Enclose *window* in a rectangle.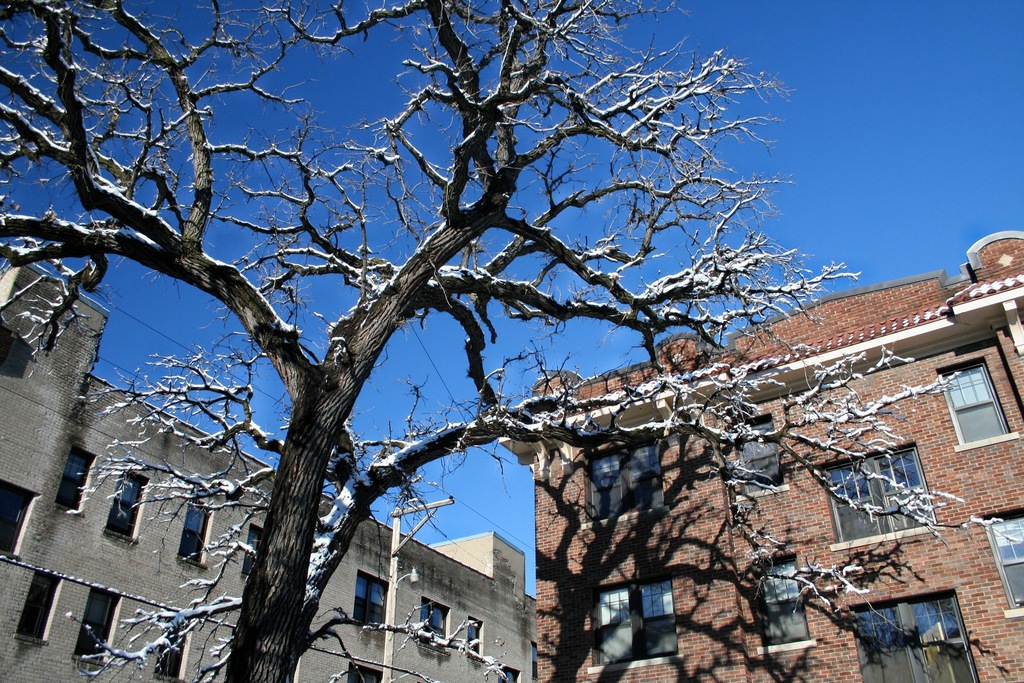
(420, 598, 447, 650).
